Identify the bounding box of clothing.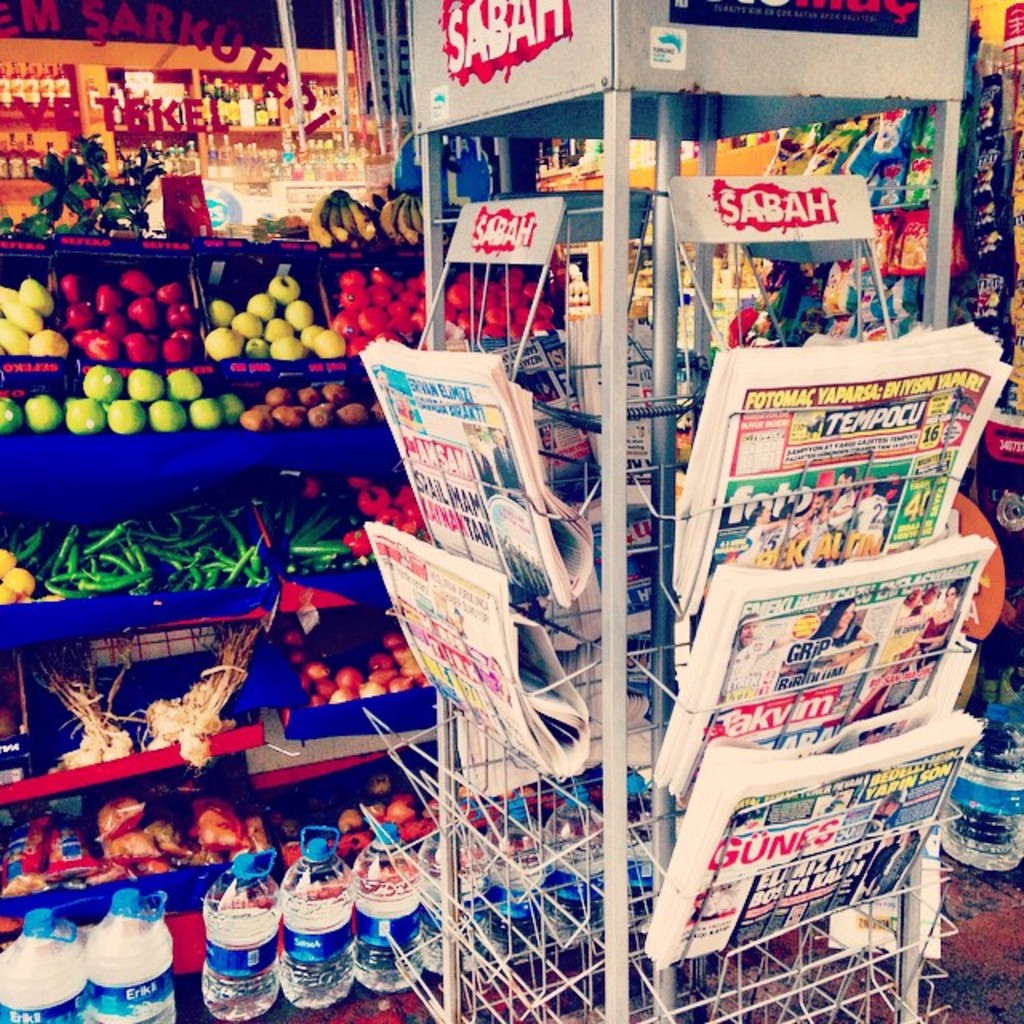
(x1=733, y1=520, x2=765, y2=570).
